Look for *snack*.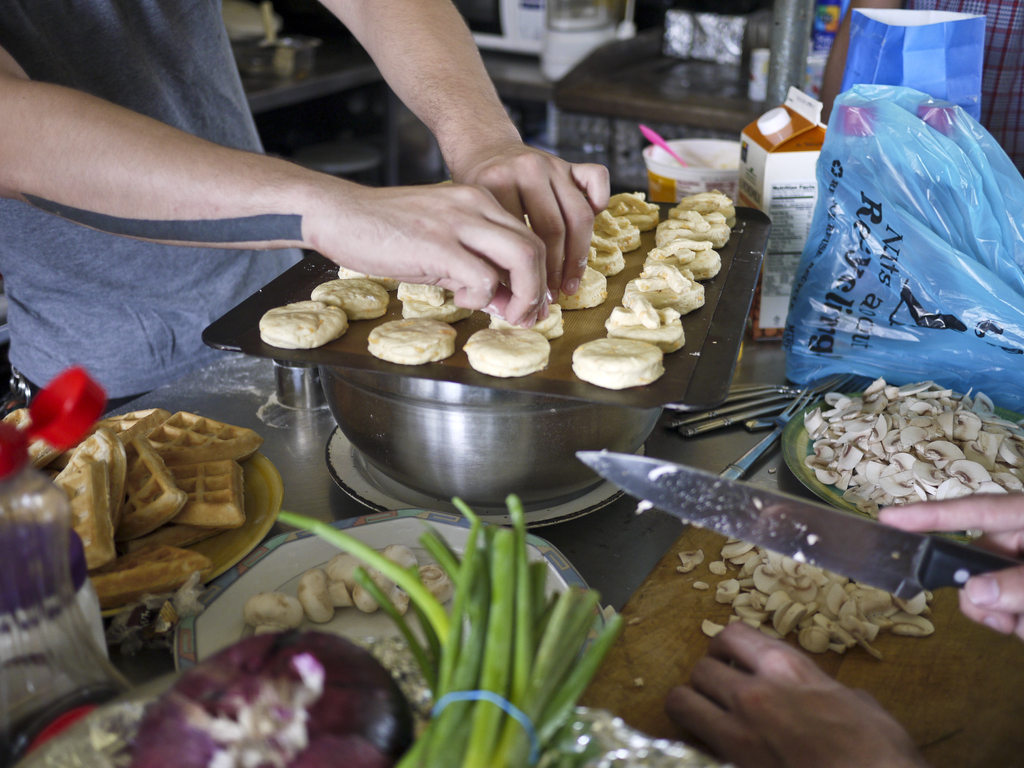
Found: BBox(553, 255, 610, 309).
